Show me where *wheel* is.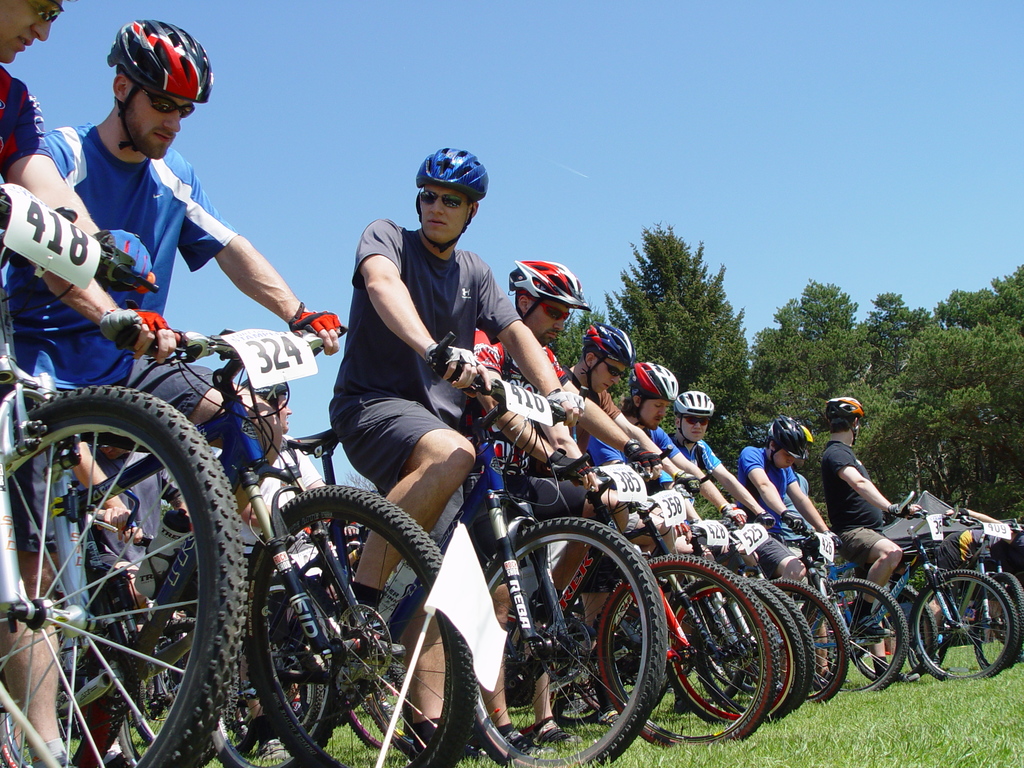
*wheel* is at pyautogui.locateOnScreen(241, 484, 481, 767).
